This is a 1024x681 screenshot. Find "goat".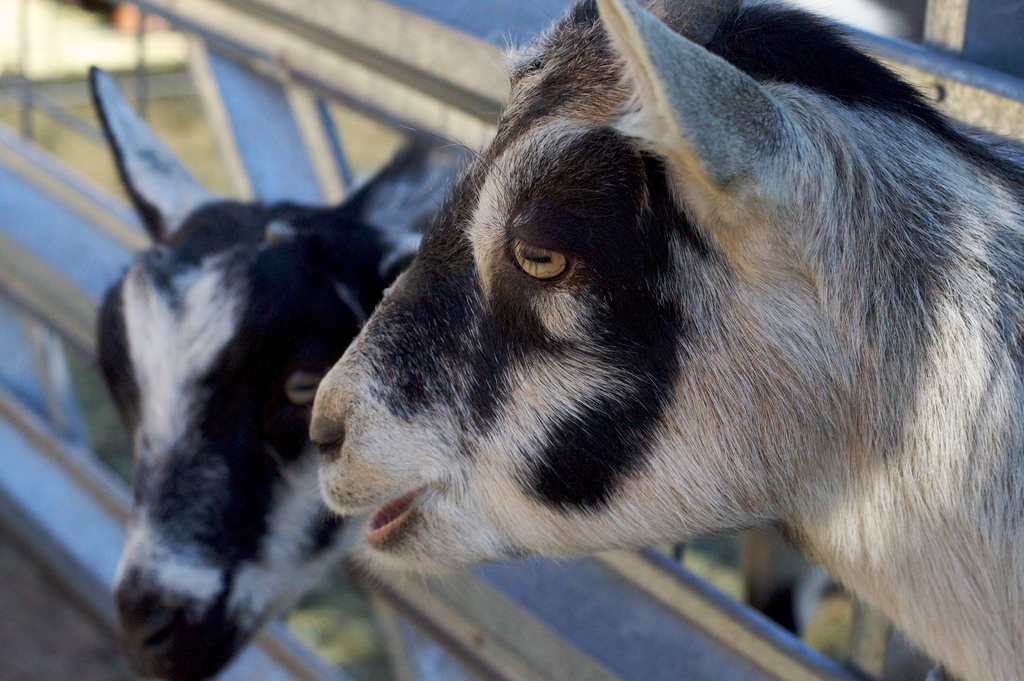
Bounding box: box(311, 3, 1023, 680).
